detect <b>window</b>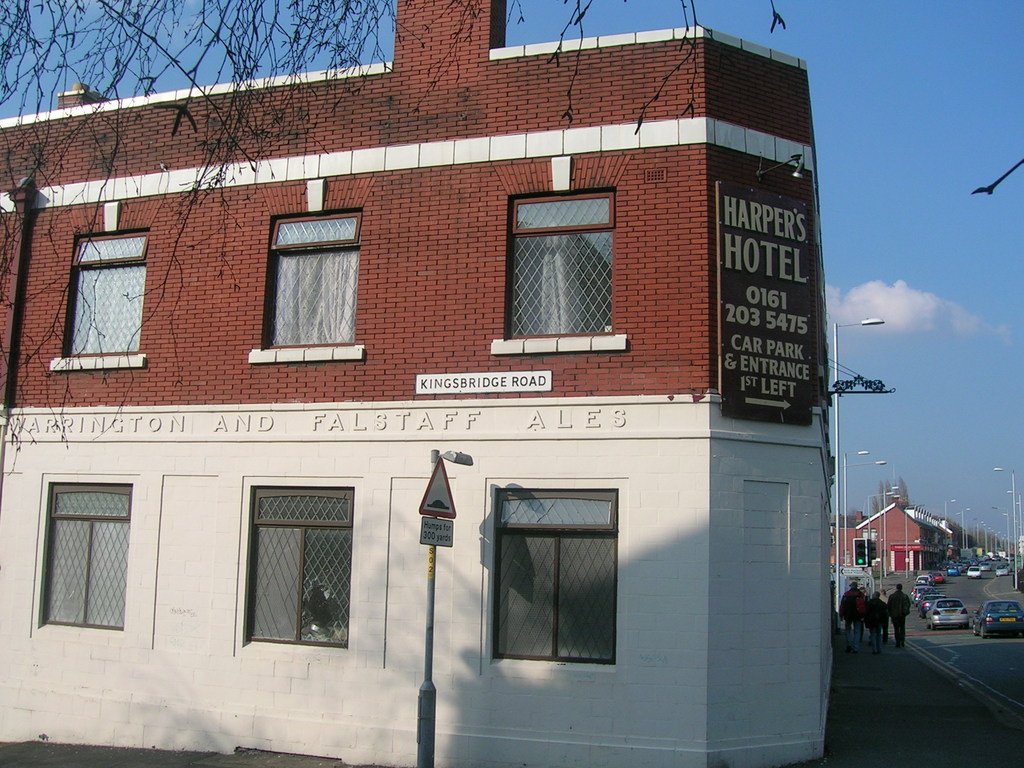
BBox(260, 214, 366, 346)
